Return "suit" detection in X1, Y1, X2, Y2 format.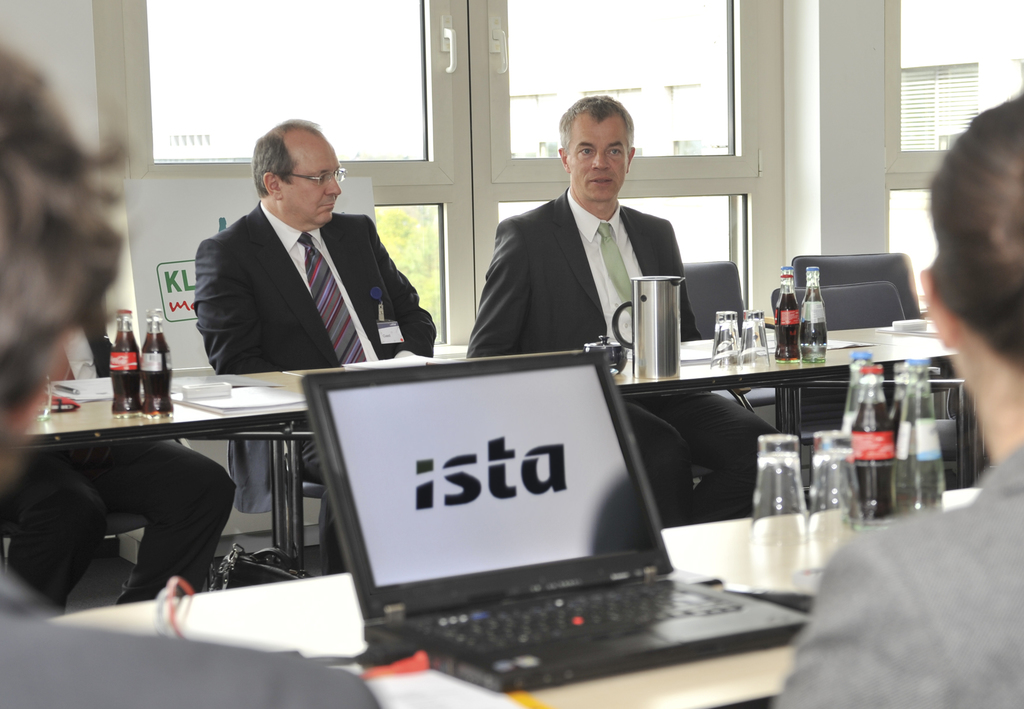
0, 566, 388, 708.
